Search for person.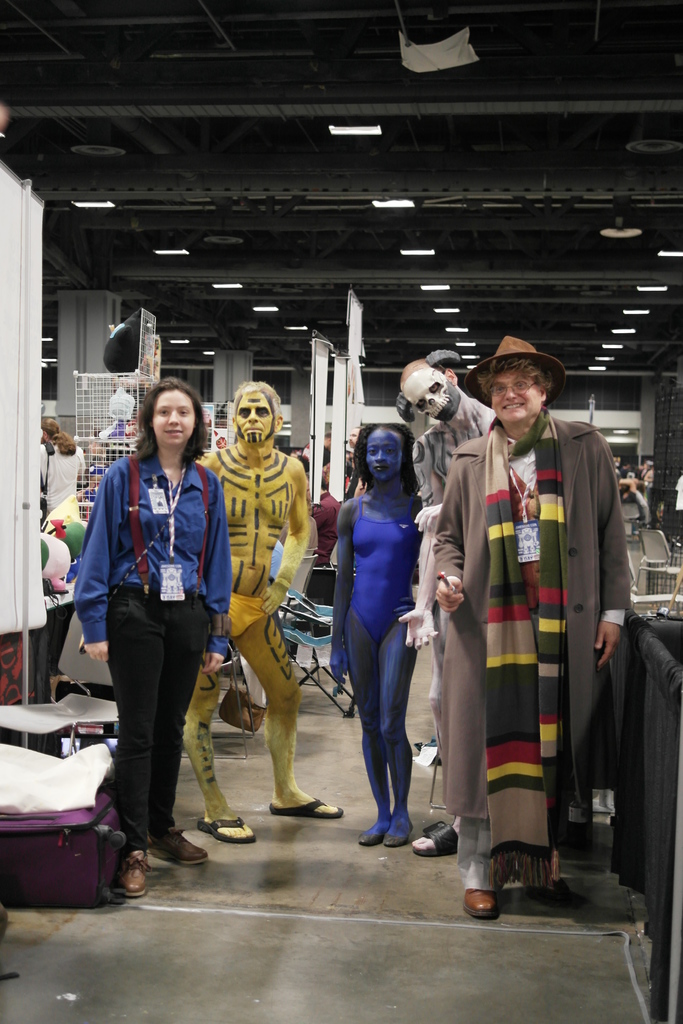
Found at <bbox>37, 416, 88, 522</bbox>.
